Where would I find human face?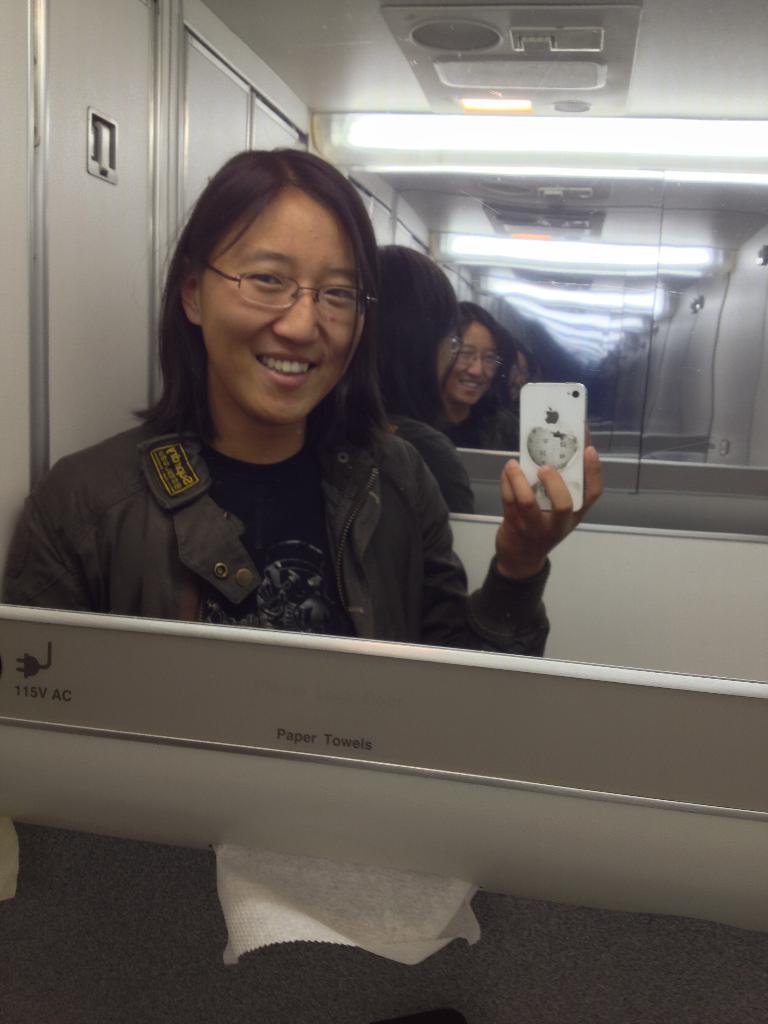
At detection(196, 194, 364, 430).
